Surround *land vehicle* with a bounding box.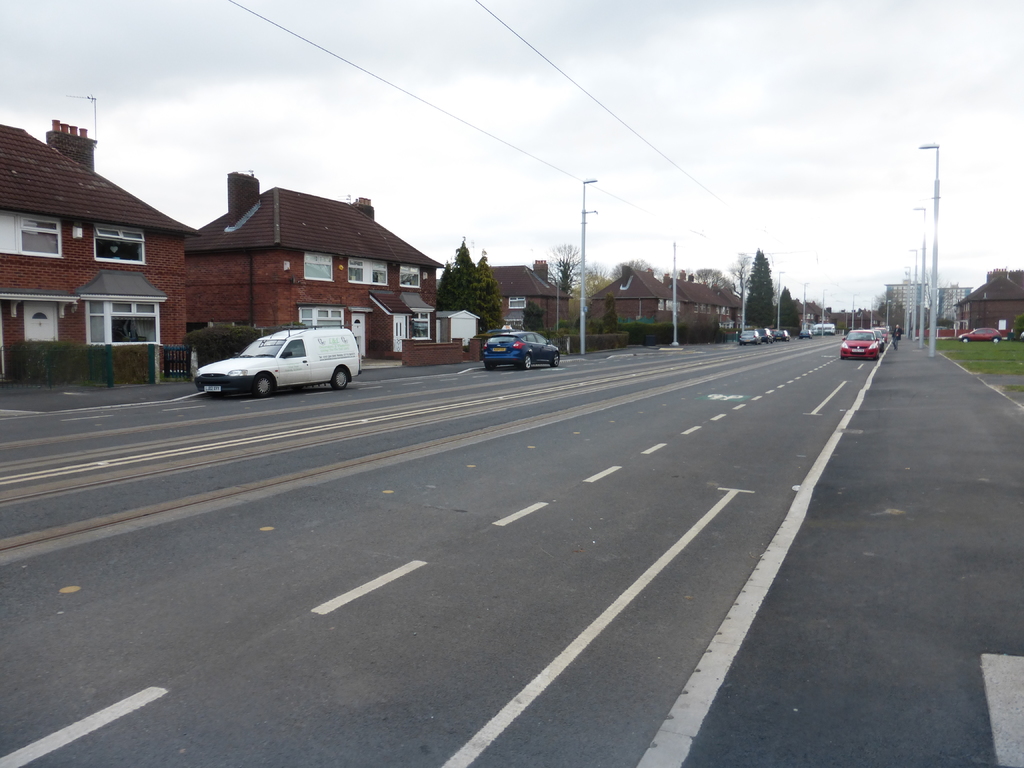
(841,328,879,359).
